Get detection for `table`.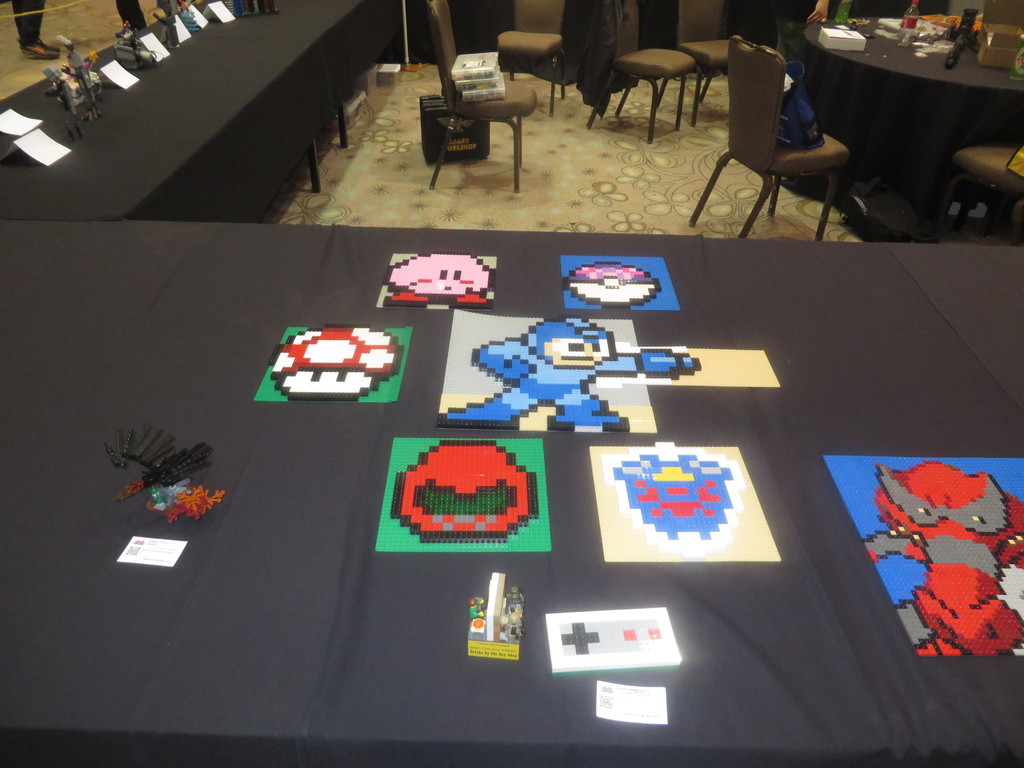
Detection: locate(0, 0, 1023, 767).
